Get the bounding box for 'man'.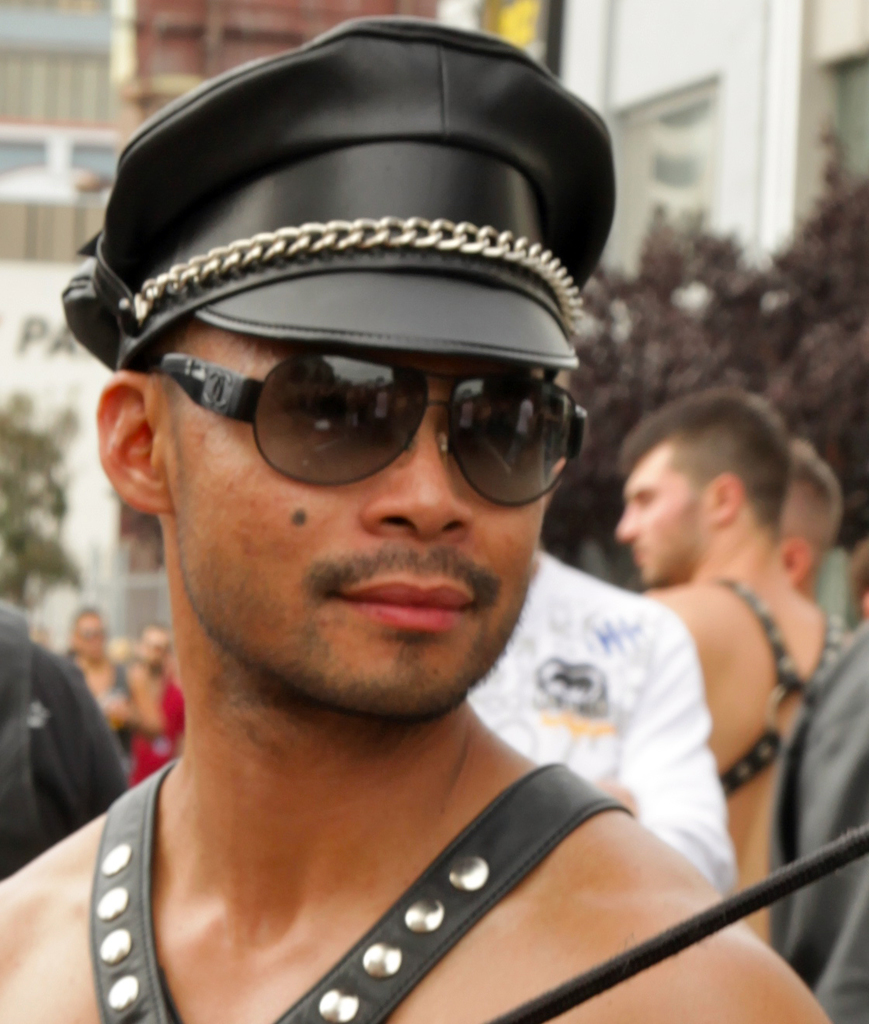
(0, 593, 127, 883).
